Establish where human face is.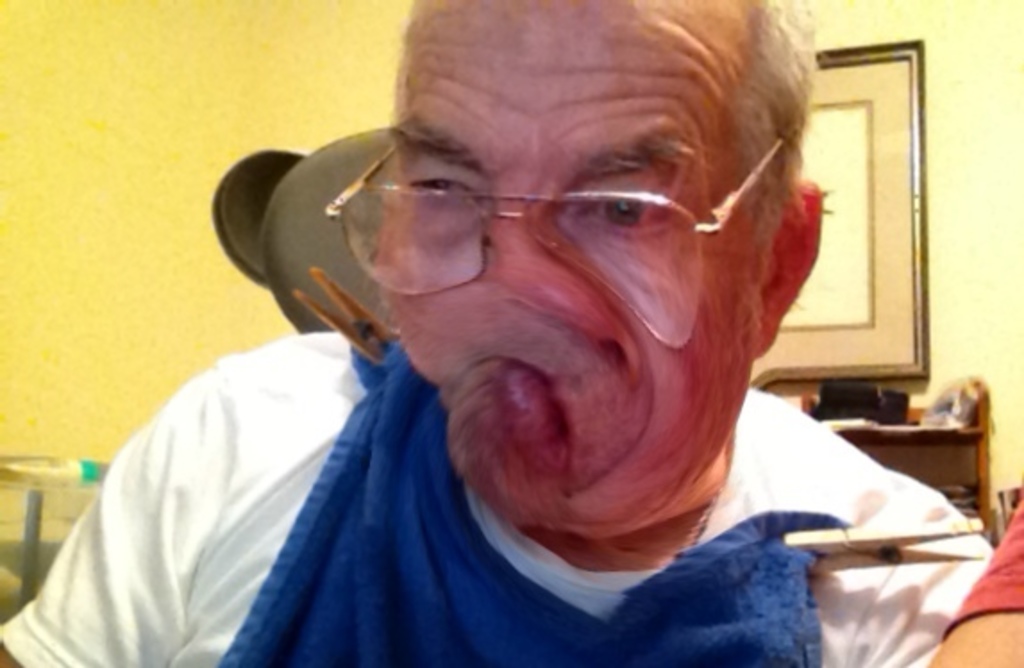
Established at left=374, top=0, right=785, bottom=534.
